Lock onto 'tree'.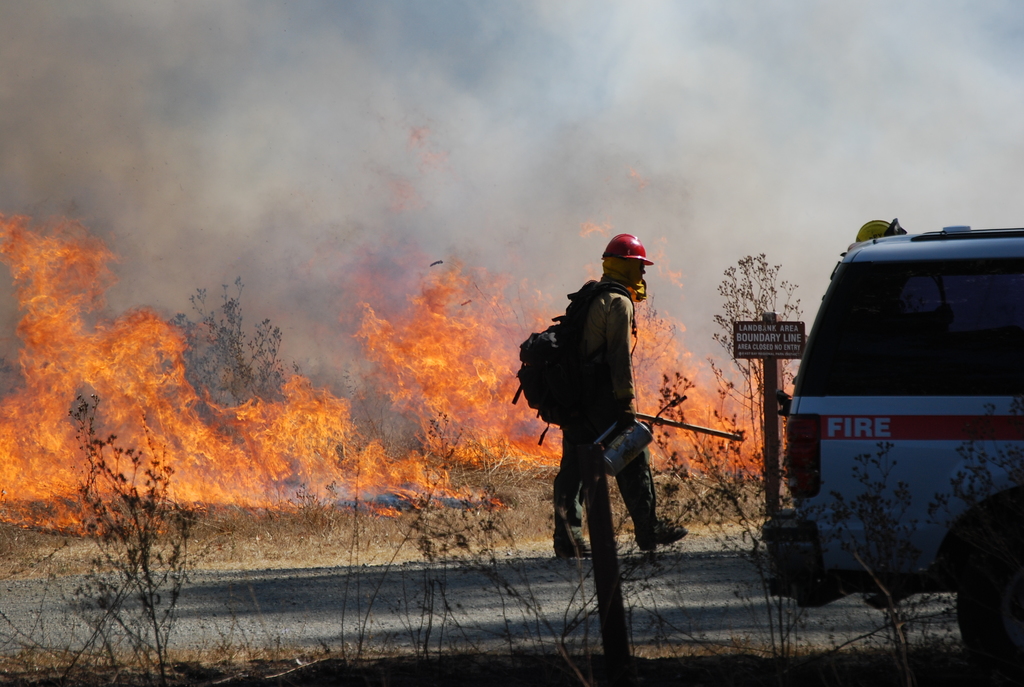
Locked: [x1=711, y1=257, x2=812, y2=455].
